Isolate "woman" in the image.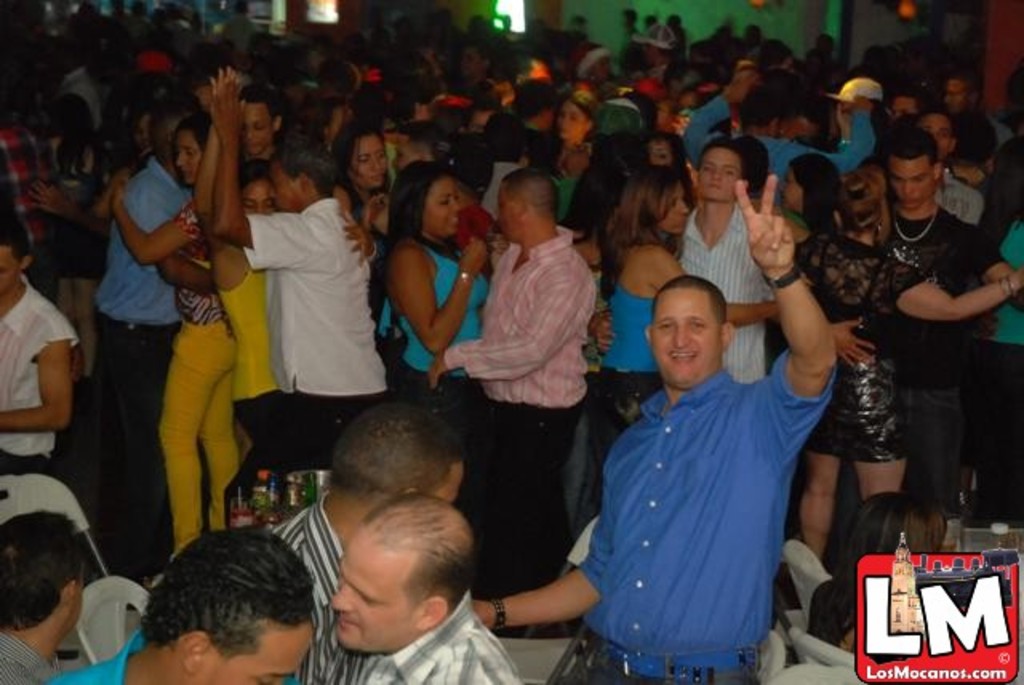
Isolated region: bbox(358, 158, 493, 427).
